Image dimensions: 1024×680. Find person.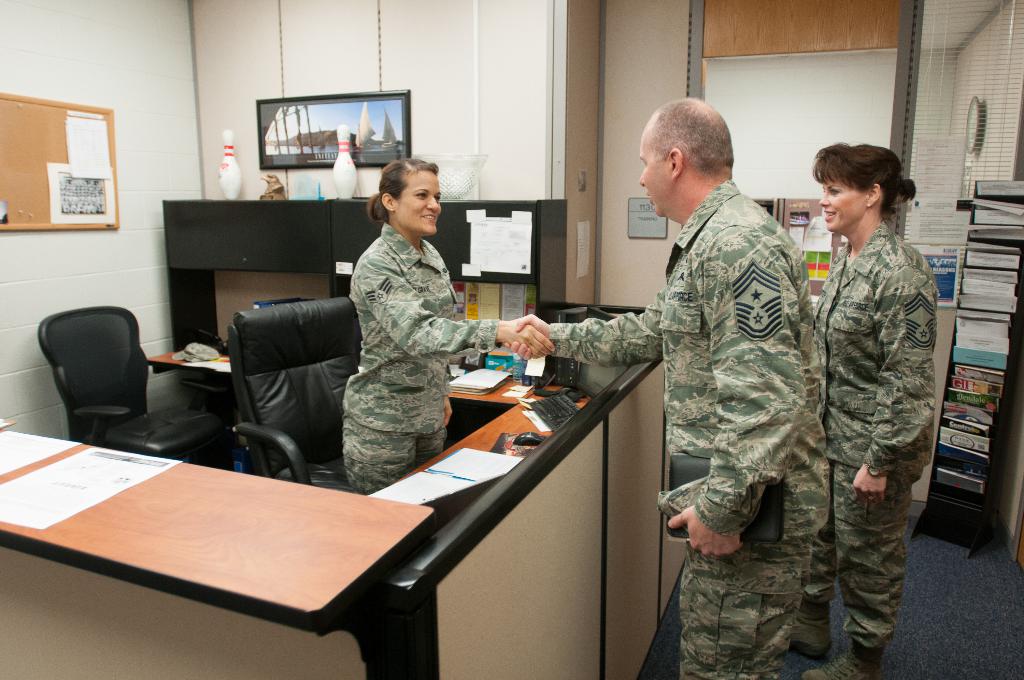
region(499, 94, 833, 679).
